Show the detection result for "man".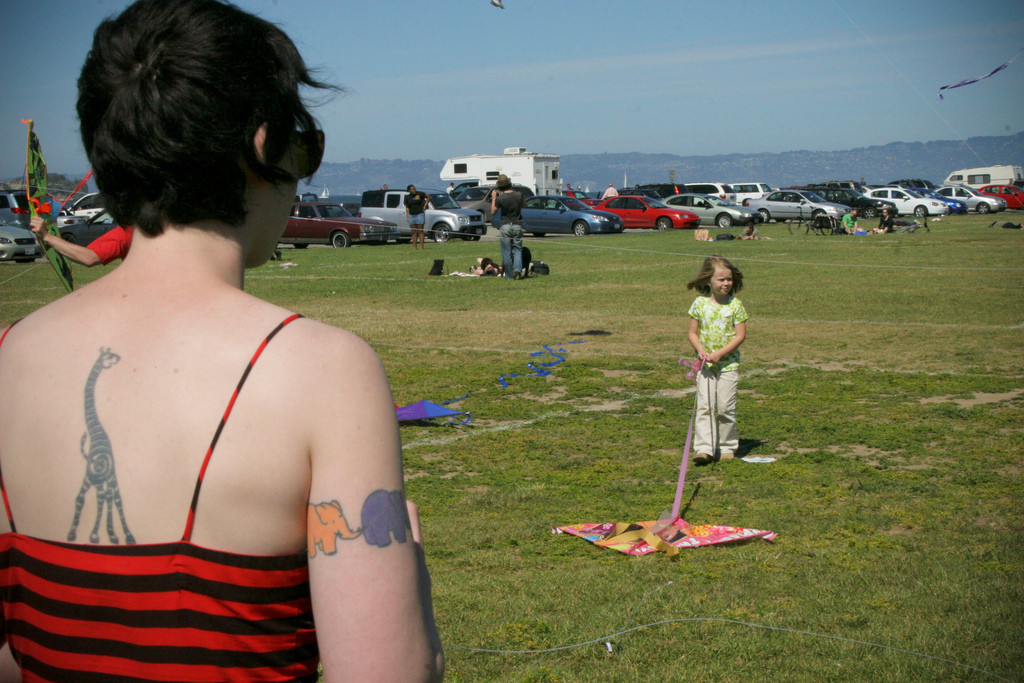
600:184:619:205.
